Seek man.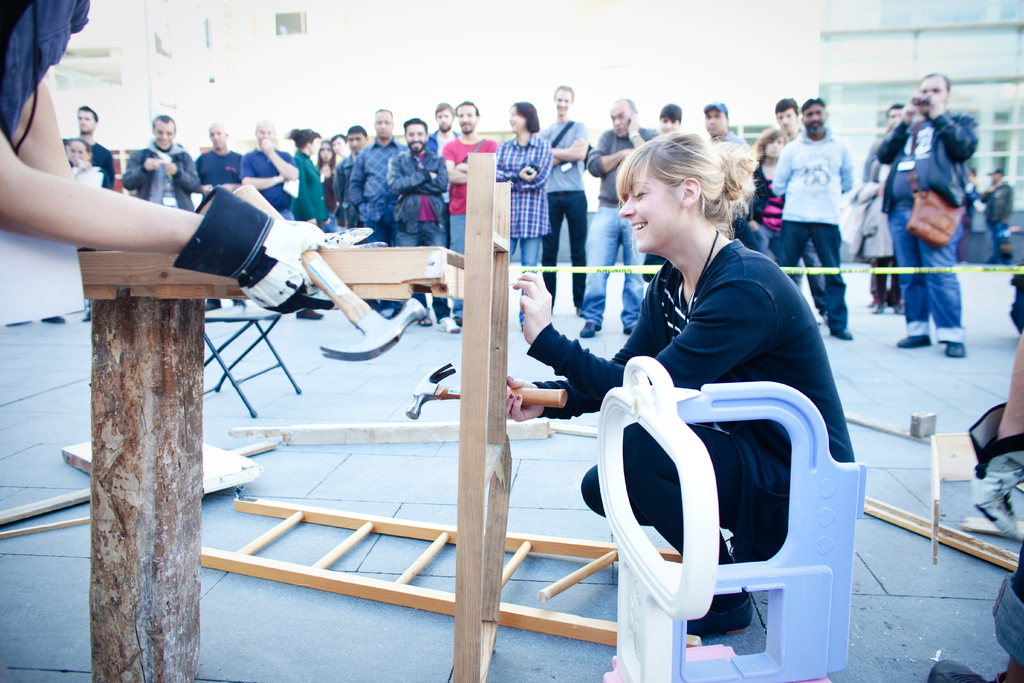
385 117 447 330.
